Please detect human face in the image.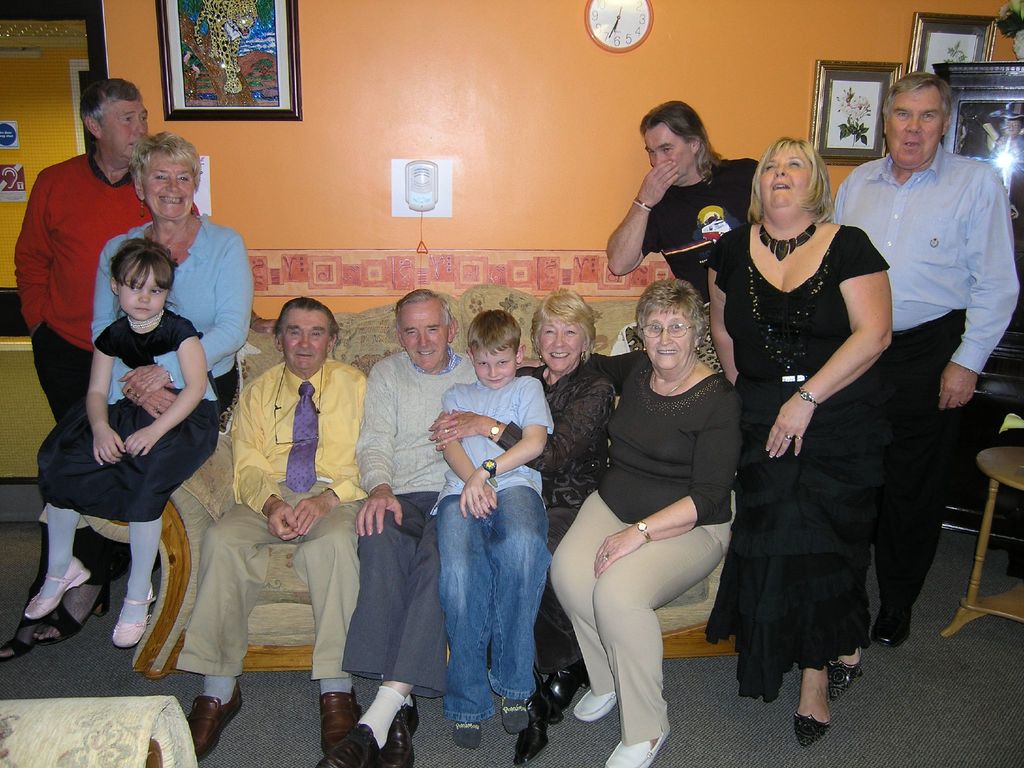
bbox=(758, 149, 812, 200).
